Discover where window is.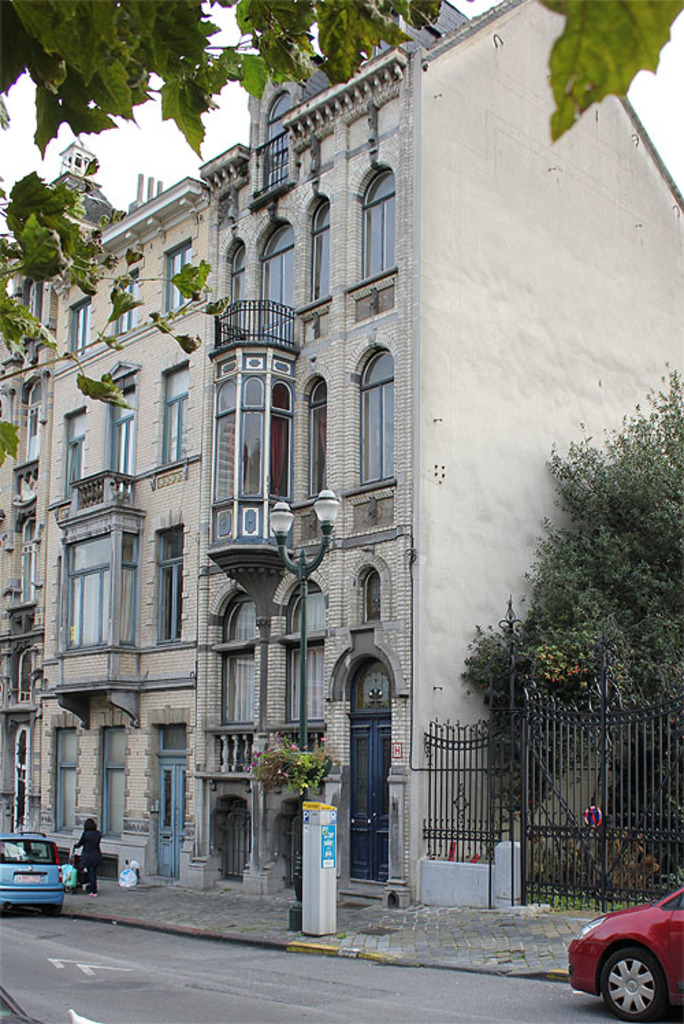
Discovered at BBox(49, 408, 93, 511).
